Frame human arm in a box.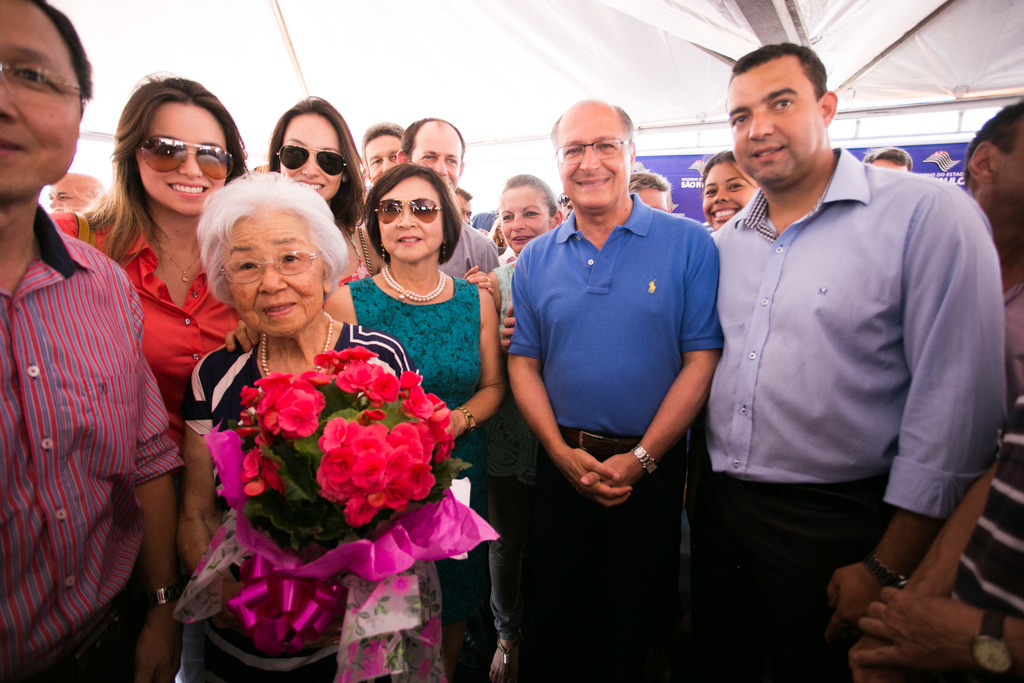
<bbox>842, 465, 996, 682</bbox>.
